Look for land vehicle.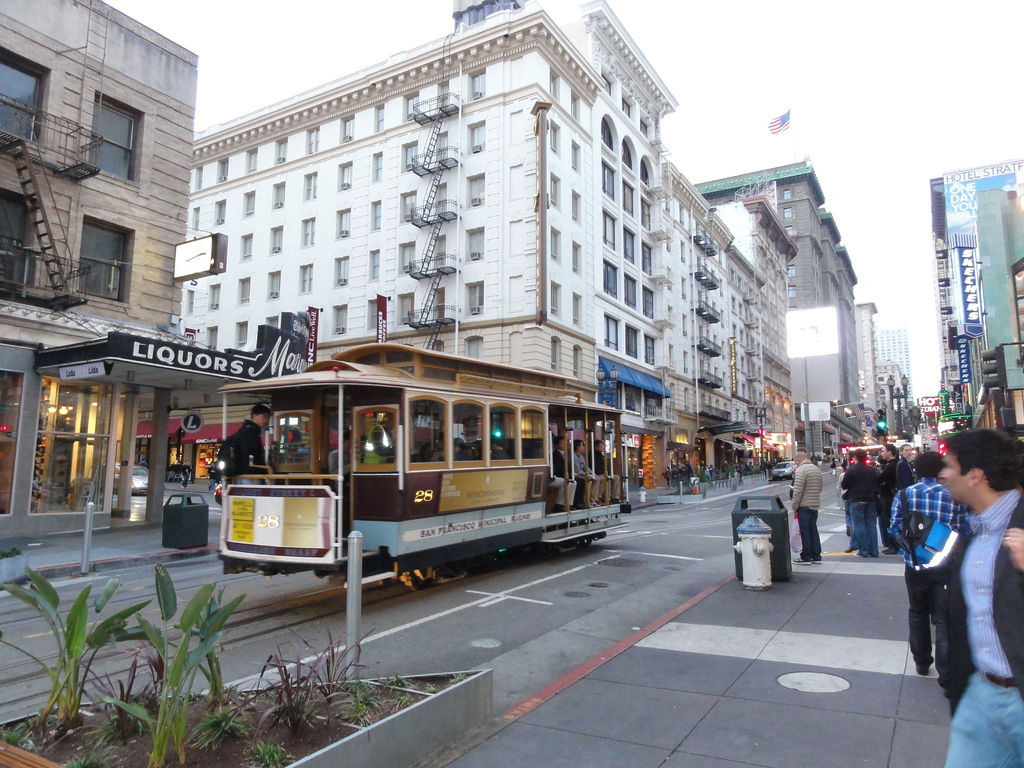
Found: [left=109, top=462, right=149, bottom=495].
